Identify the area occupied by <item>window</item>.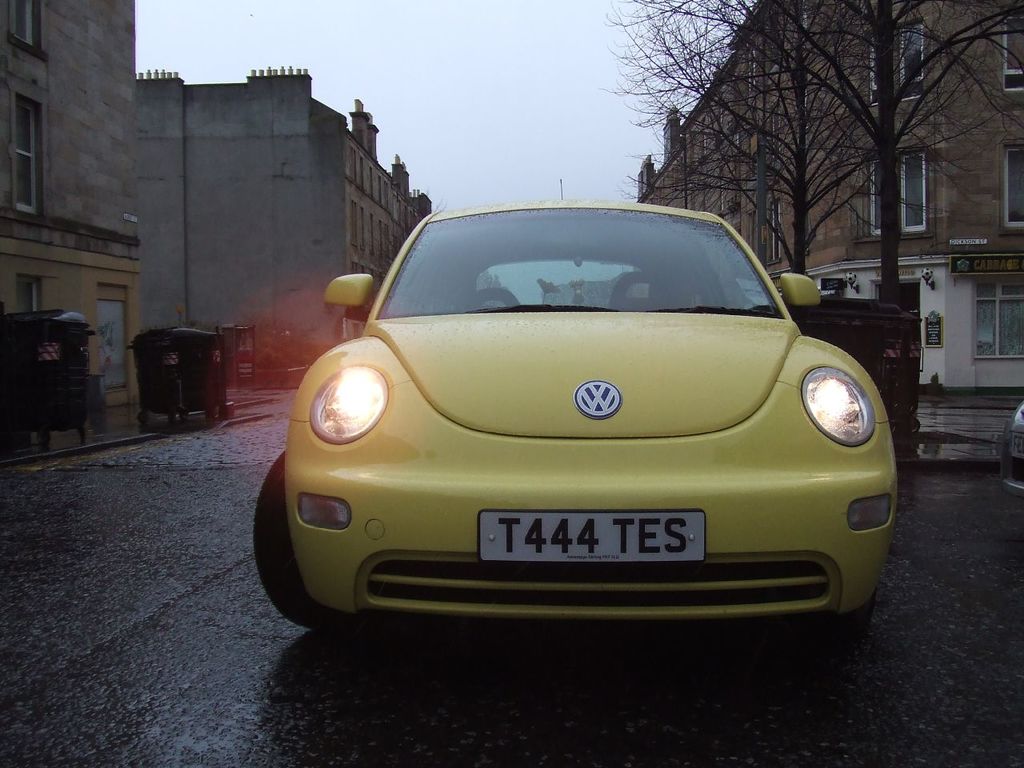
Area: x1=717, y1=170, x2=729, y2=211.
